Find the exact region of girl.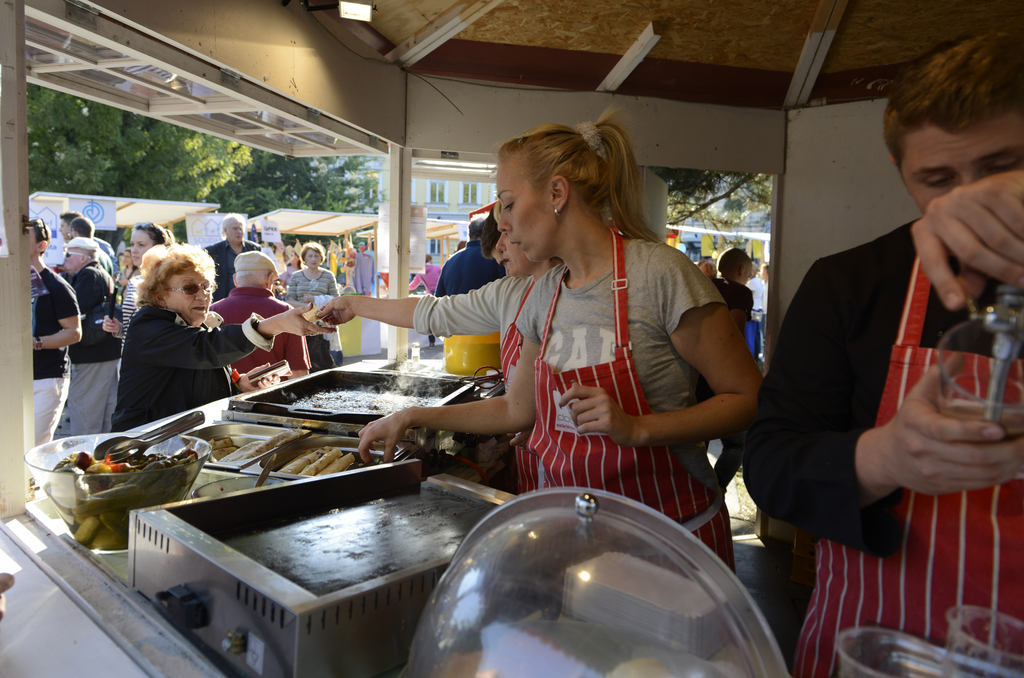
Exact region: 283/241/345/373.
